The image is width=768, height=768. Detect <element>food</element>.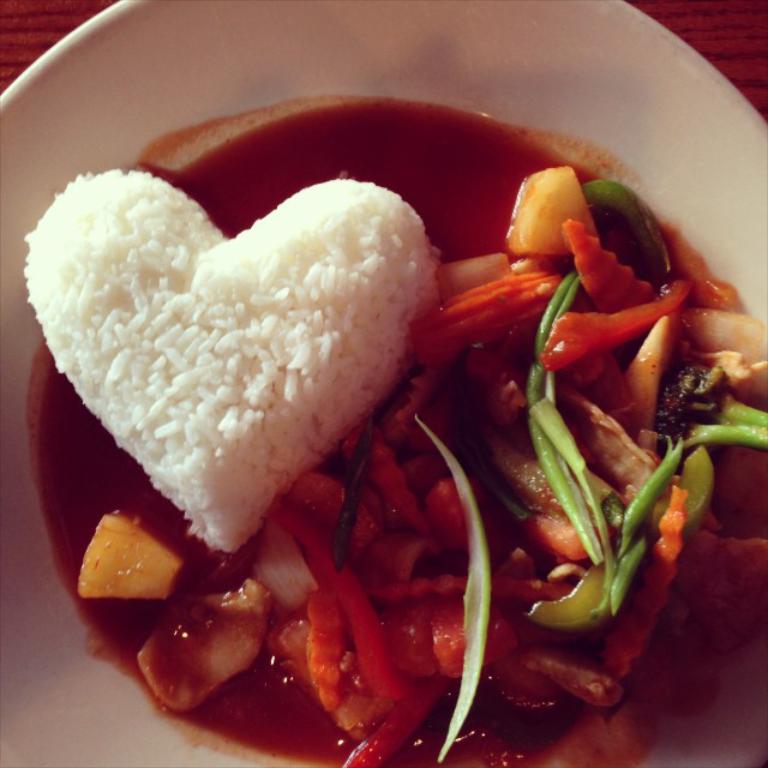
Detection: {"x1": 19, "y1": 170, "x2": 439, "y2": 550}.
